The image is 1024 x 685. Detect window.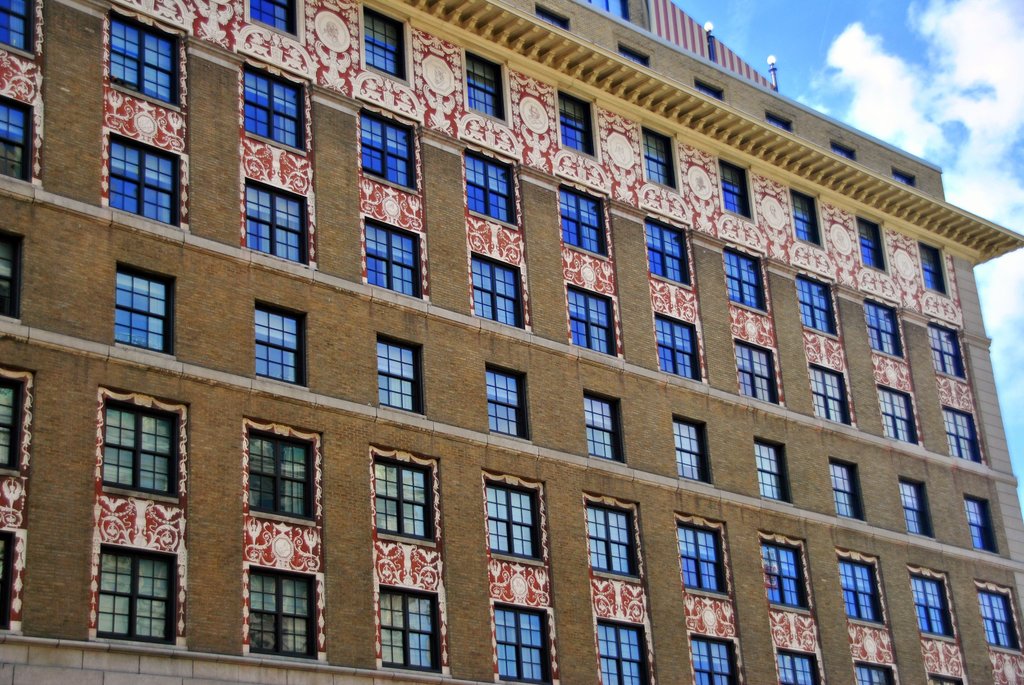
Detection: (588,491,660,684).
